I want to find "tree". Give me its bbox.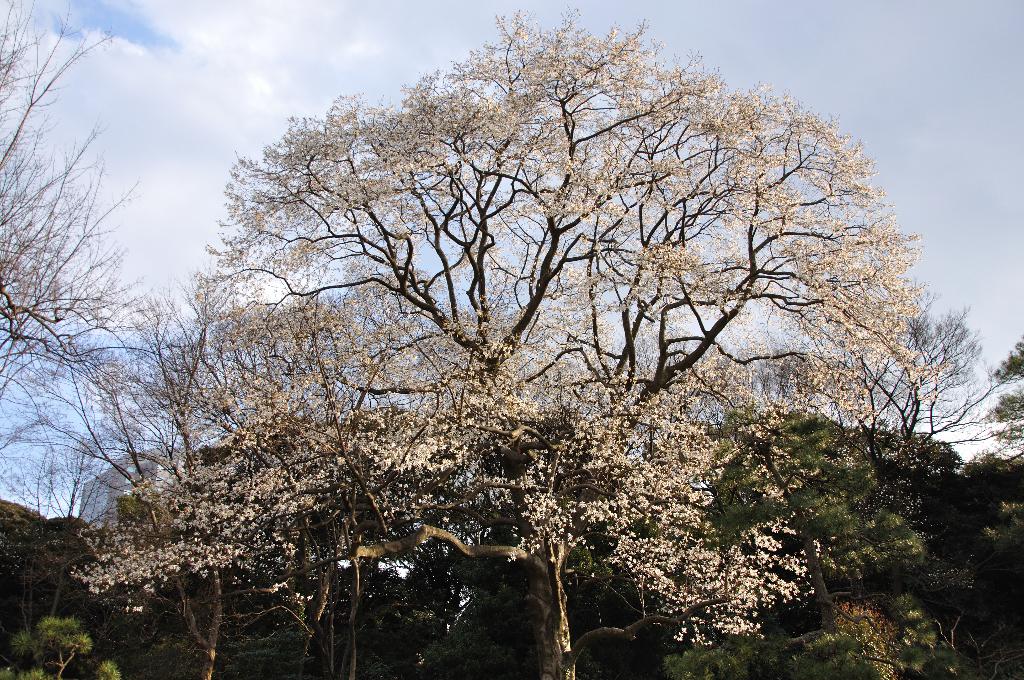
locate(0, 0, 178, 455).
